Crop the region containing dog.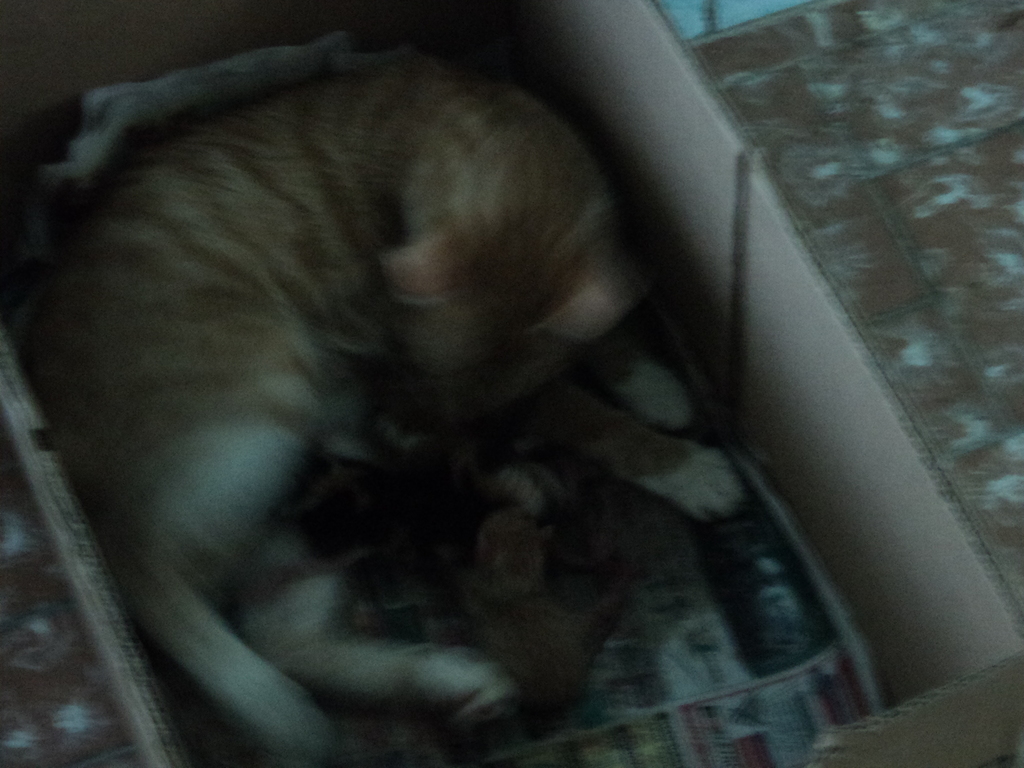
Crop region: detection(17, 67, 747, 758).
